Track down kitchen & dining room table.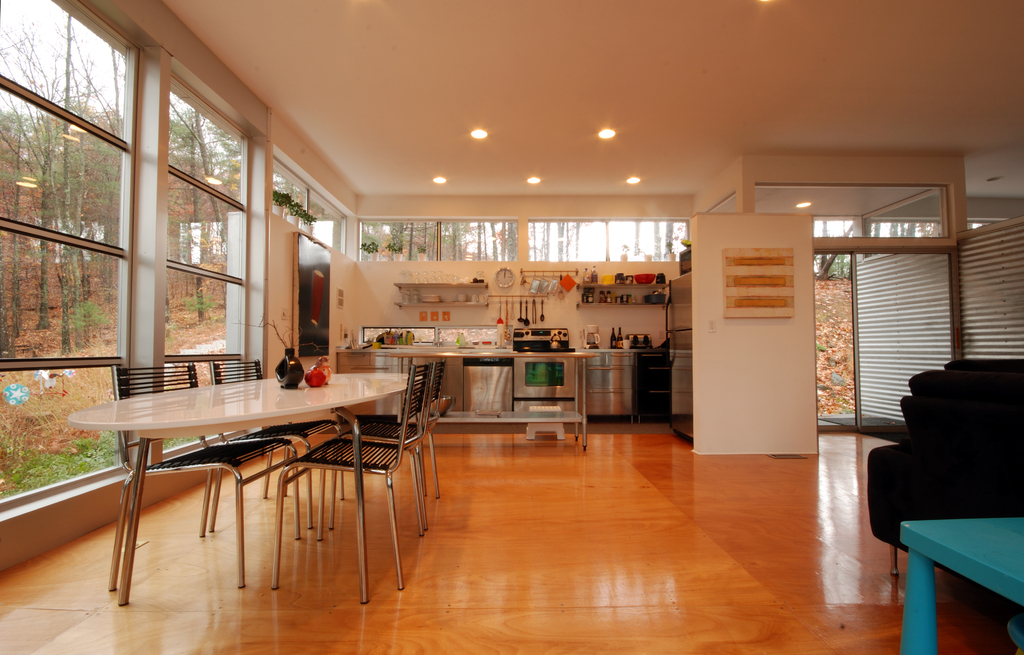
Tracked to rect(68, 345, 419, 585).
